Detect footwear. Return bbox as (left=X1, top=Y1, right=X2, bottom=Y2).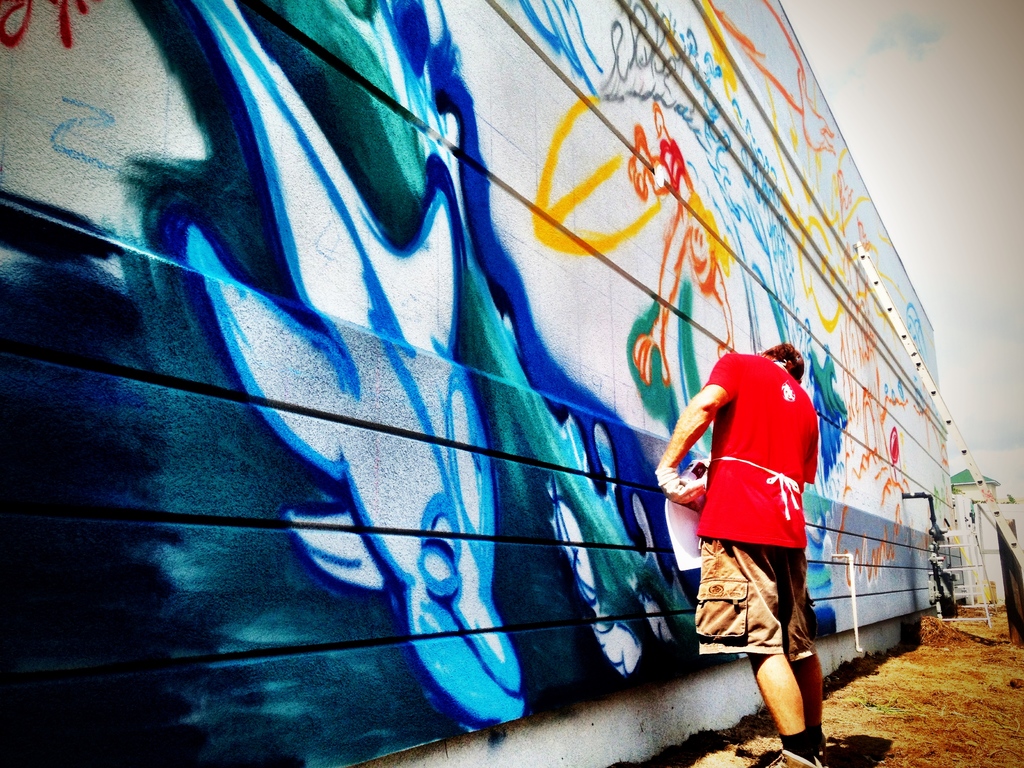
(left=758, top=728, right=826, bottom=767).
